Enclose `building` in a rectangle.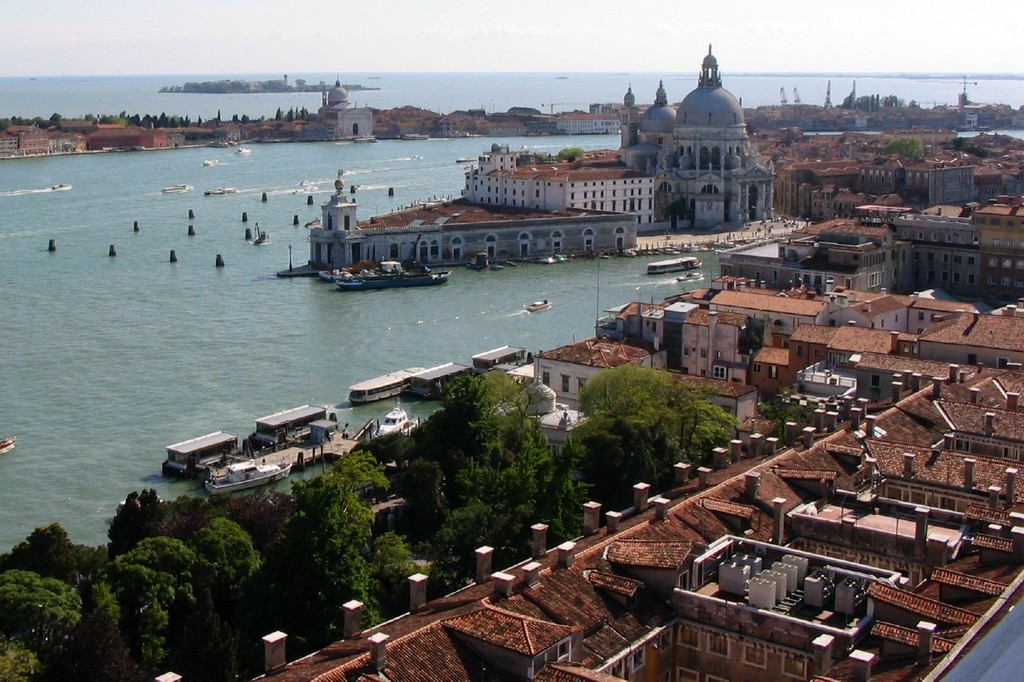
[467, 144, 653, 224].
